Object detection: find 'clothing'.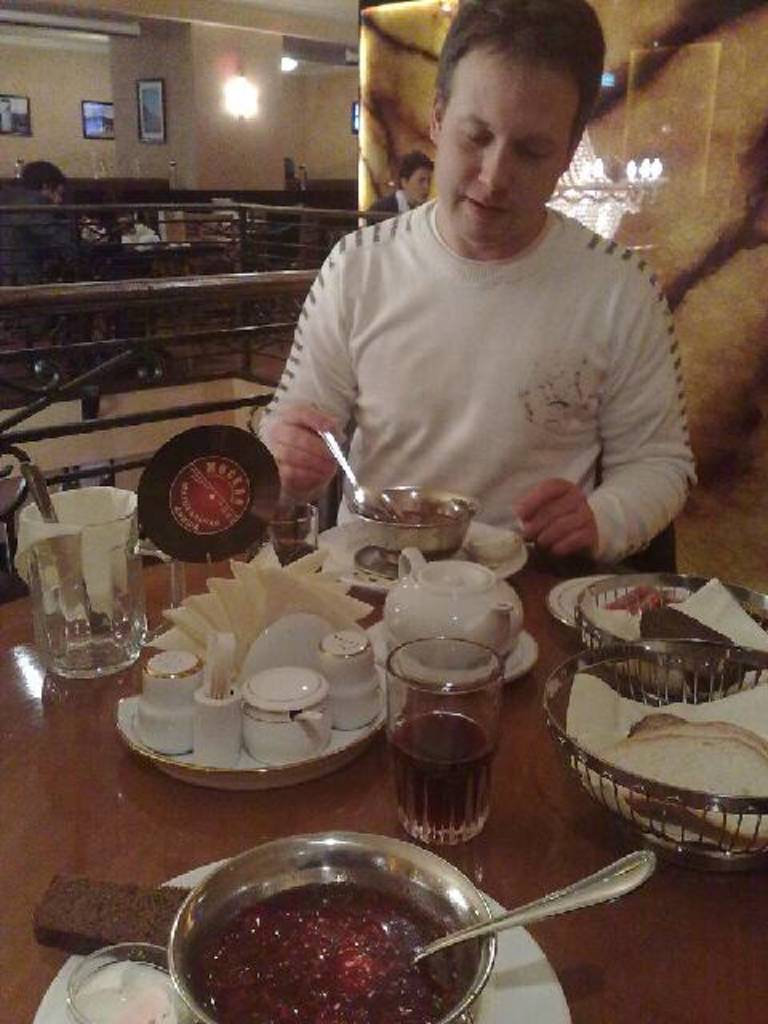
[x1=357, y1=194, x2=424, y2=224].
